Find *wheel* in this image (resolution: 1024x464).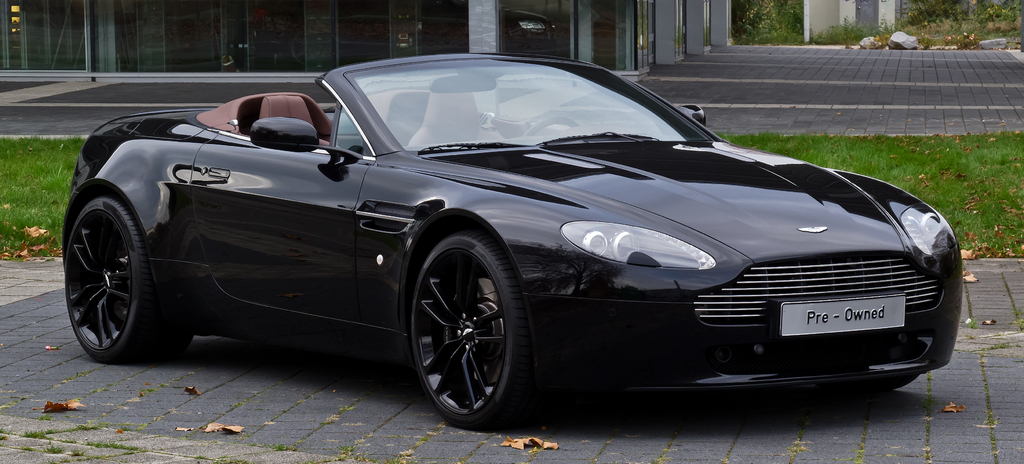
(524,118,580,131).
